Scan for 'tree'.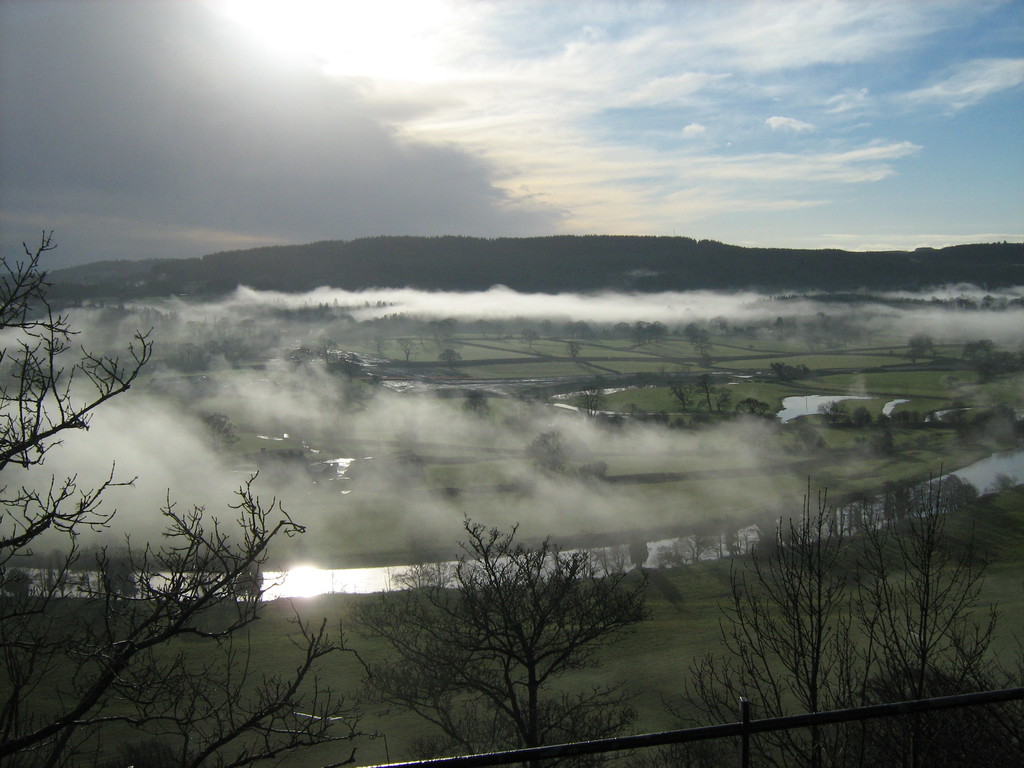
Scan result: box=[670, 471, 874, 767].
